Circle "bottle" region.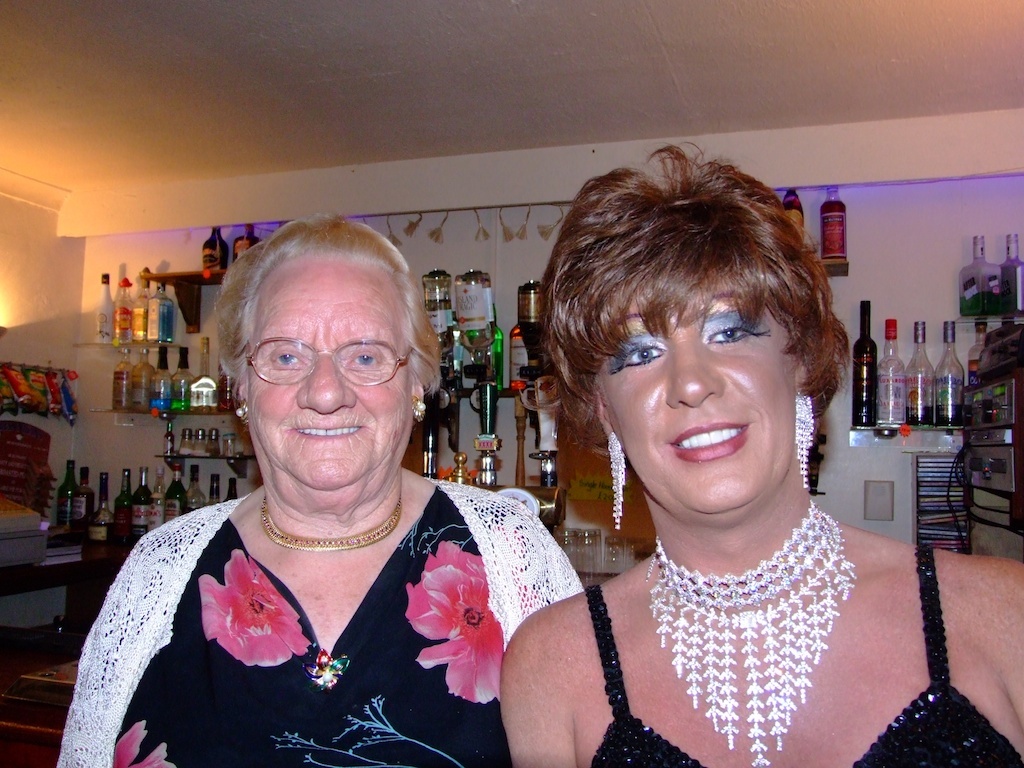
Region: rect(95, 276, 118, 346).
